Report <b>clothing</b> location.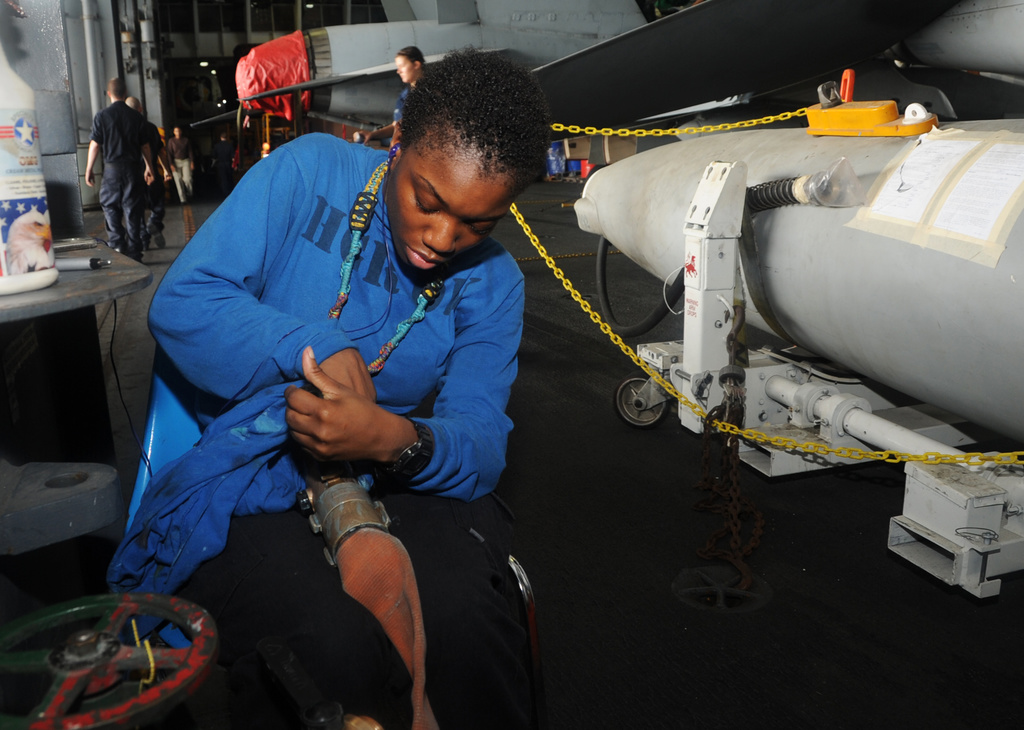
Report: (173,140,216,196).
